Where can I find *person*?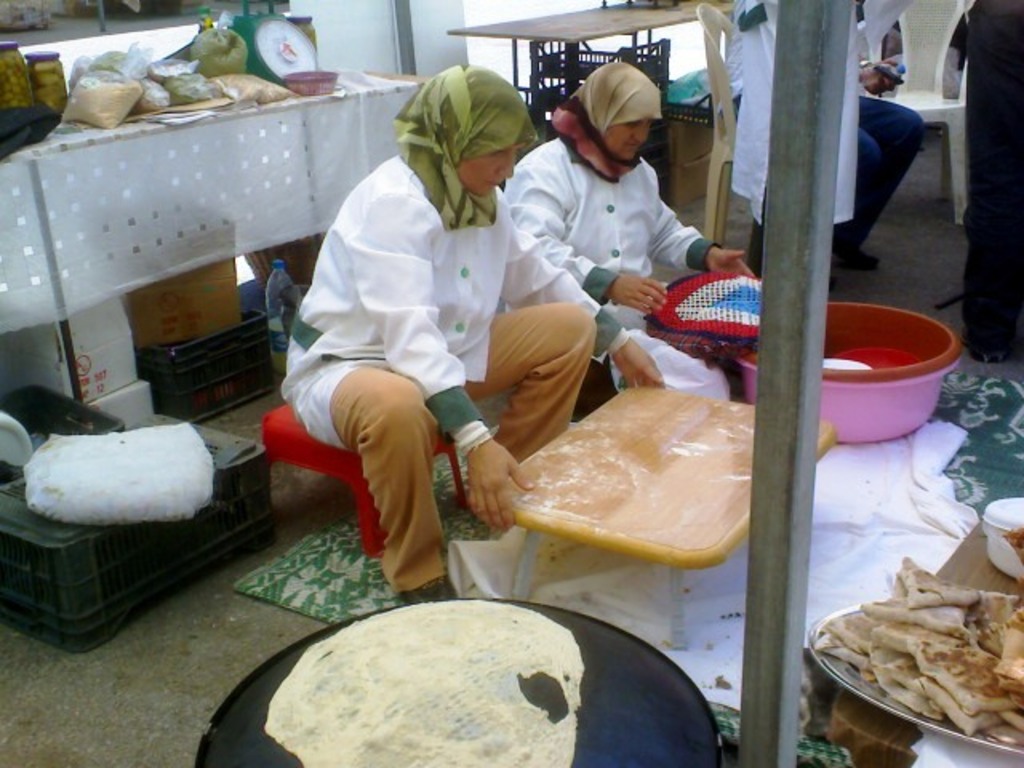
You can find it at locate(718, 0, 928, 290).
